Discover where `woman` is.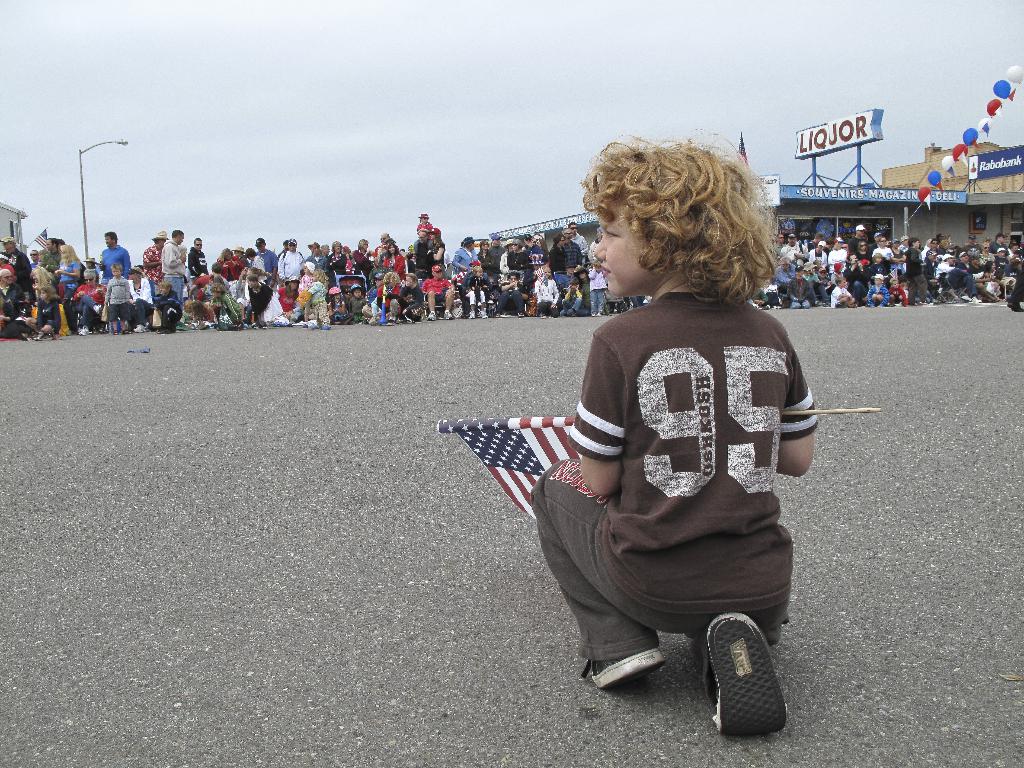
Discovered at <region>394, 273, 424, 318</region>.
